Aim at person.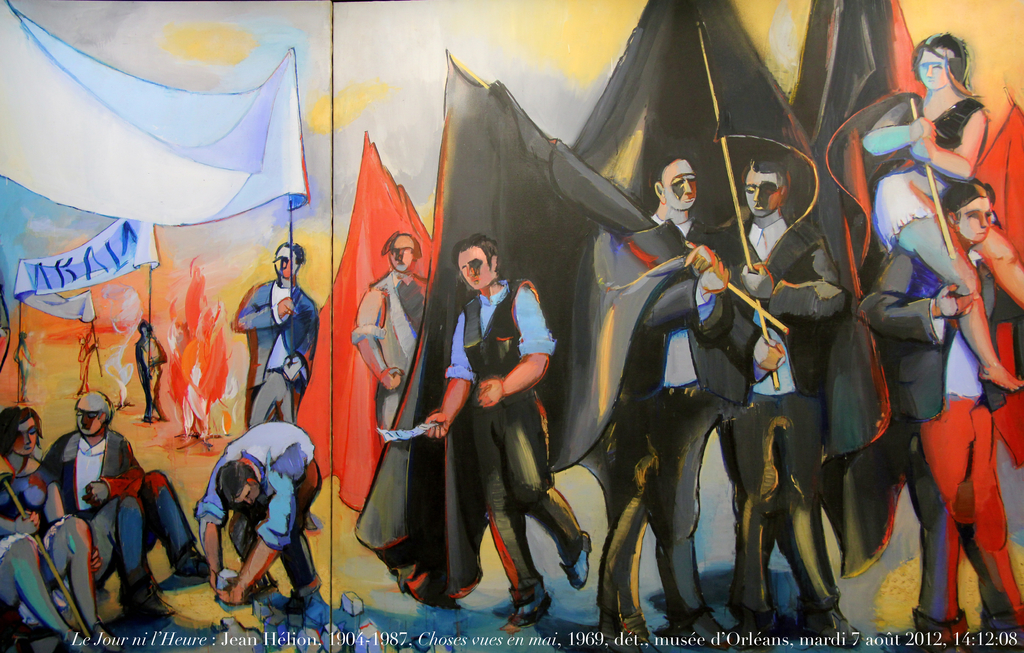
Aimed at (x1=868, y1=28, x2=989, y2=261).
